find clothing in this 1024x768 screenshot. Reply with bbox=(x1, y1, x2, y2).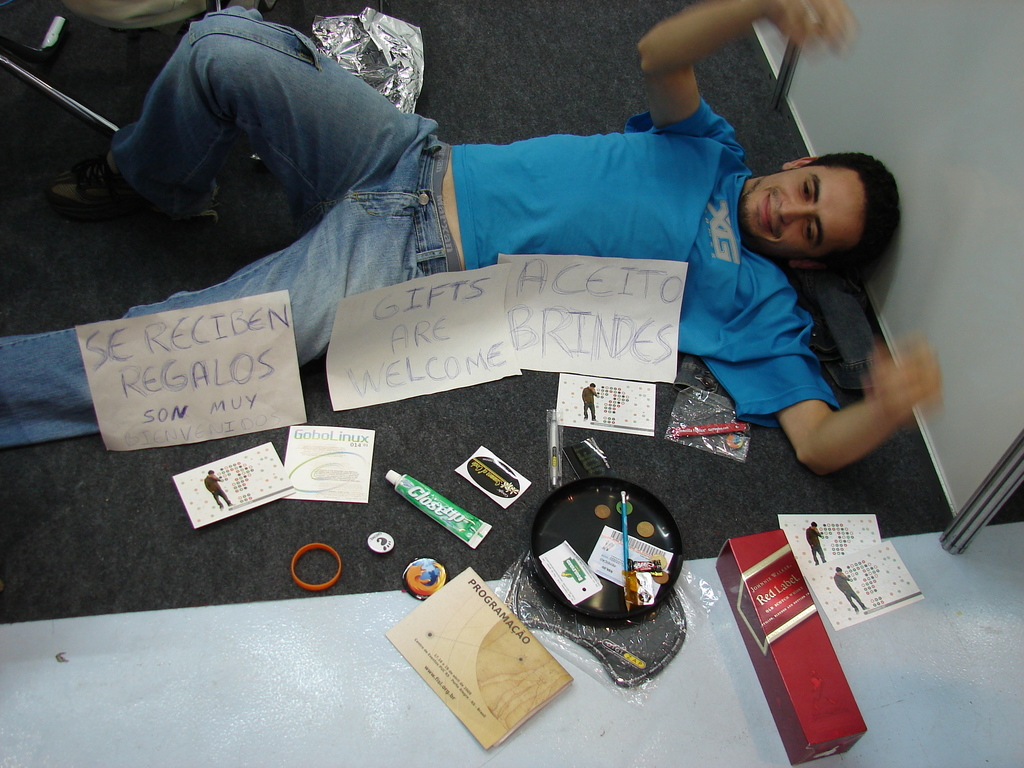
bbox=(83, 72, 907, 673).
